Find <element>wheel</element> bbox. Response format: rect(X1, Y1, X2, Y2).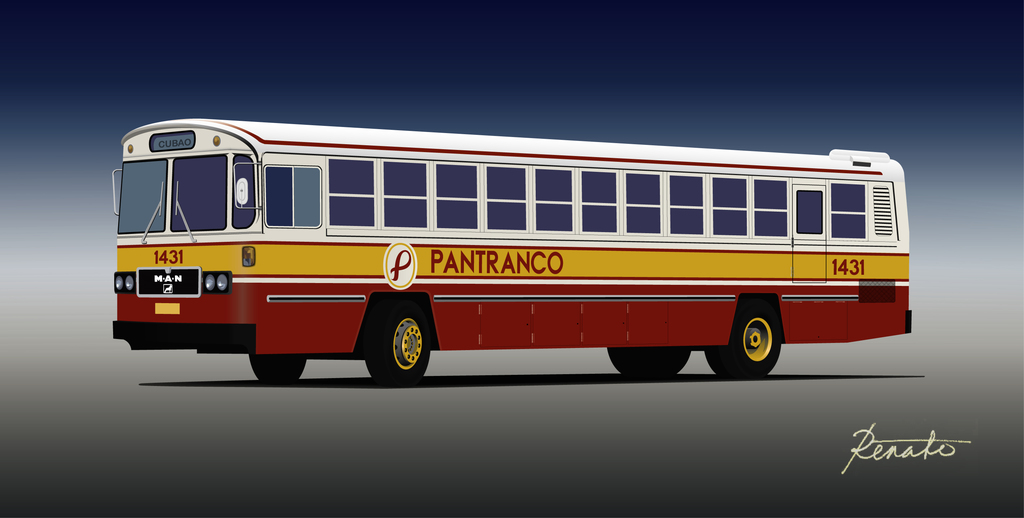
rect(248, 352, 308, 382).
